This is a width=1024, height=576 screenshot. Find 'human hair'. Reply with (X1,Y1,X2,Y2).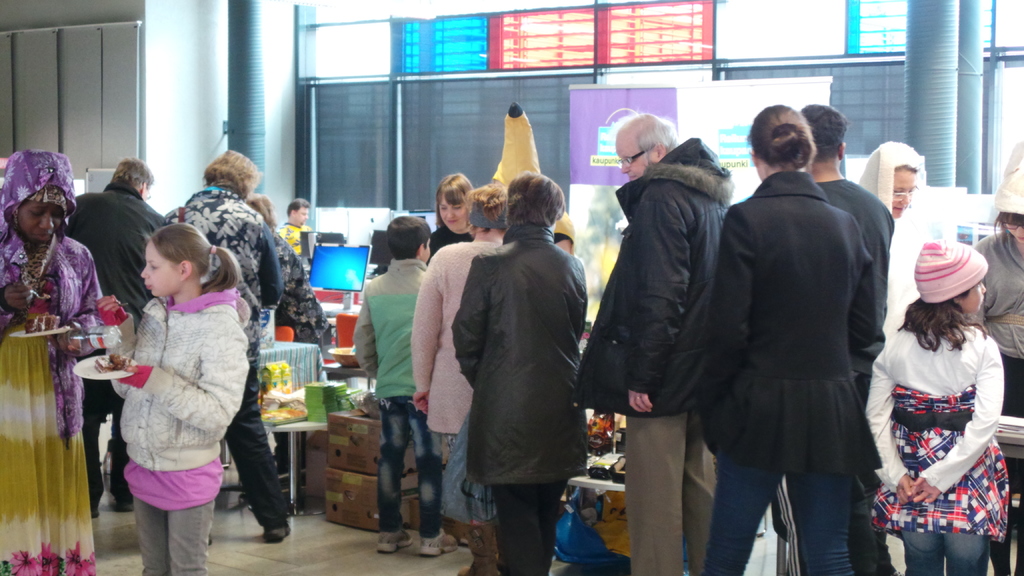
(110,154,156,191).
